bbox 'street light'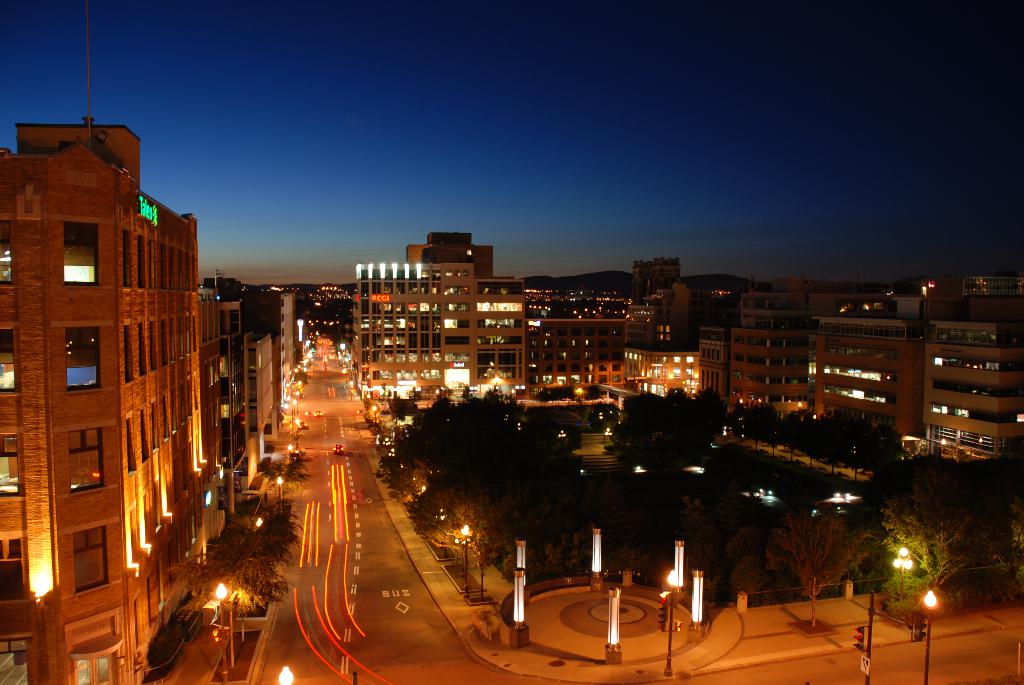
crop(923, 587, 938, 684)
